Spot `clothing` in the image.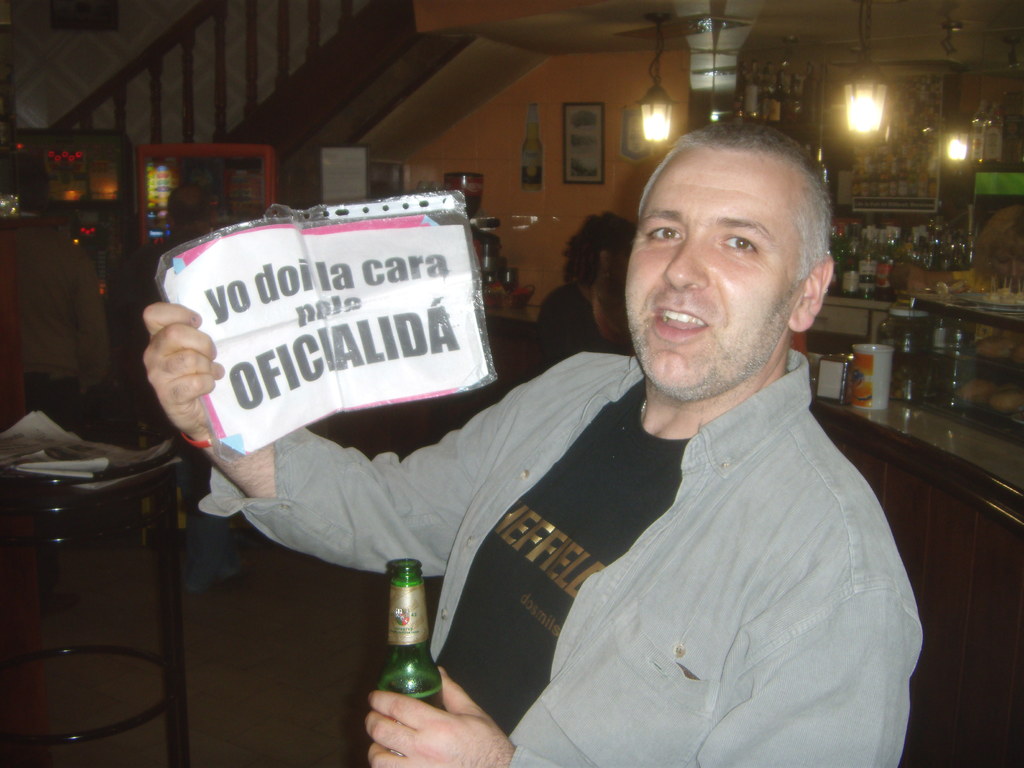
`clothing` found at pyautogui.locateOnScreen(156, 291, 834, 723).
